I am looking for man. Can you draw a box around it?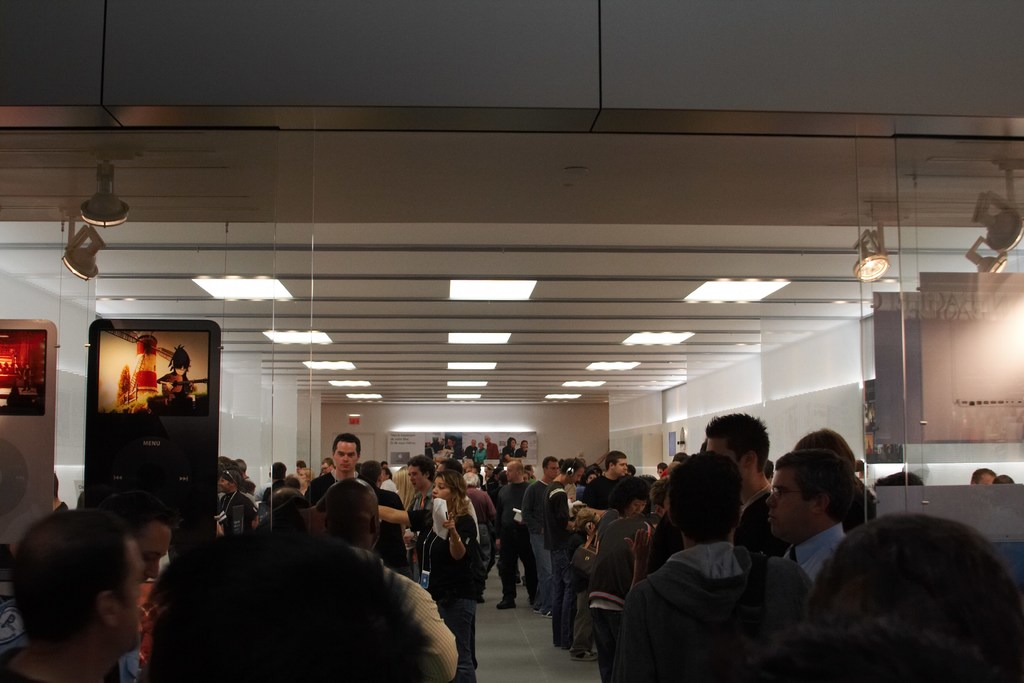
Sure, the bounding box is 652,463,663,478.
